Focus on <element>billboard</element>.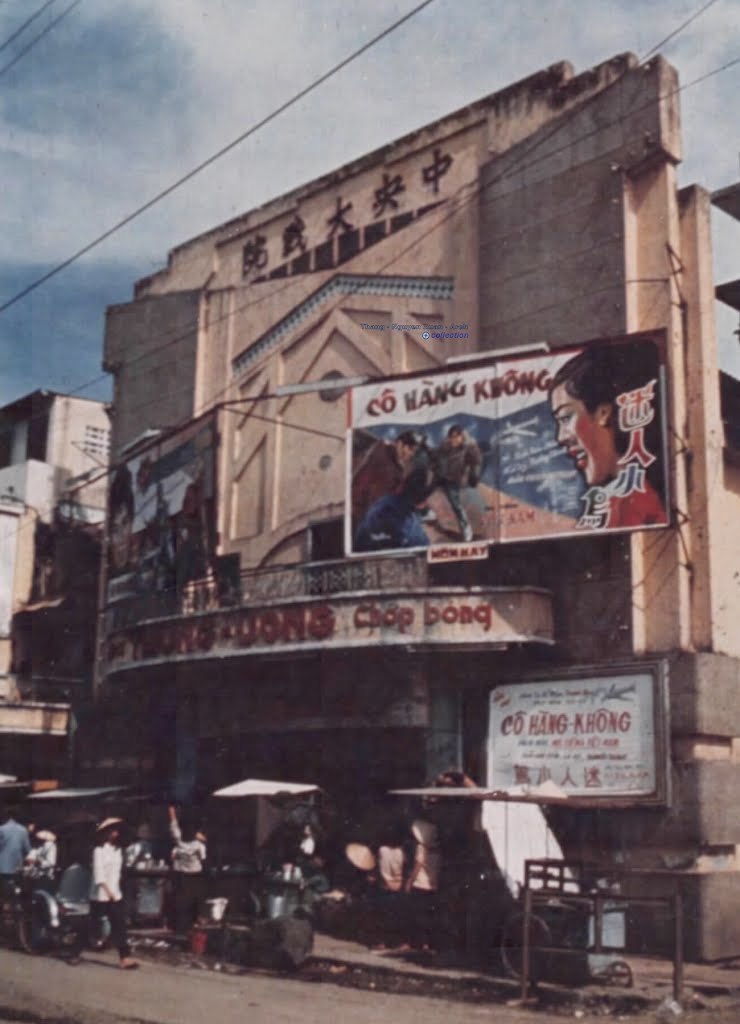
Focused at 472:656:653:803.
